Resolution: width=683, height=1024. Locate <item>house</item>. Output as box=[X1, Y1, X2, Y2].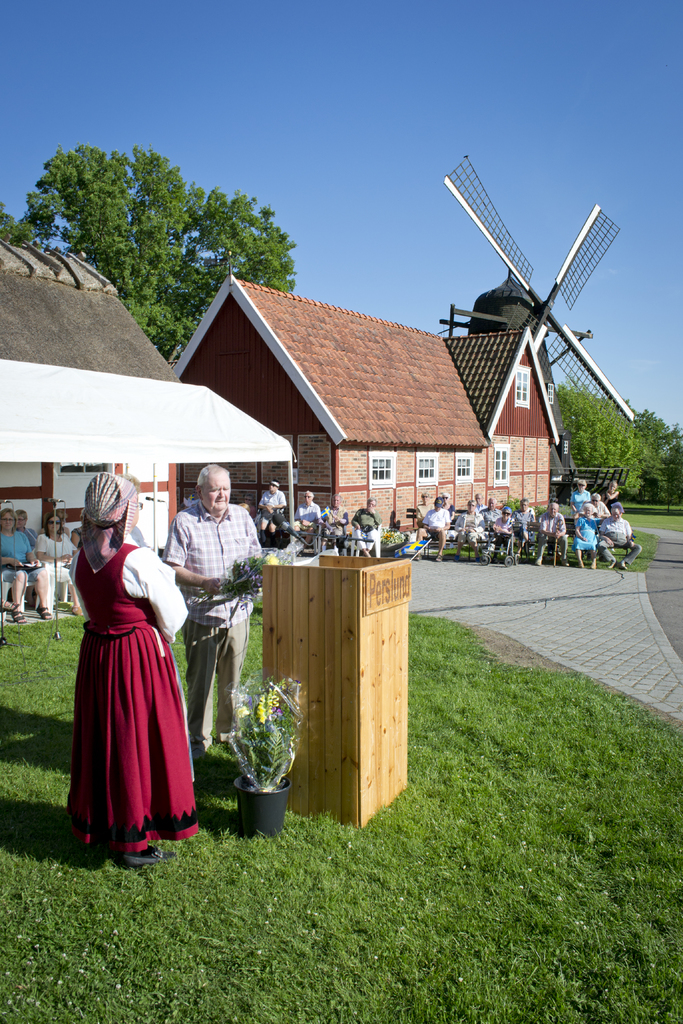
box=[0, 230, 292, 563].
